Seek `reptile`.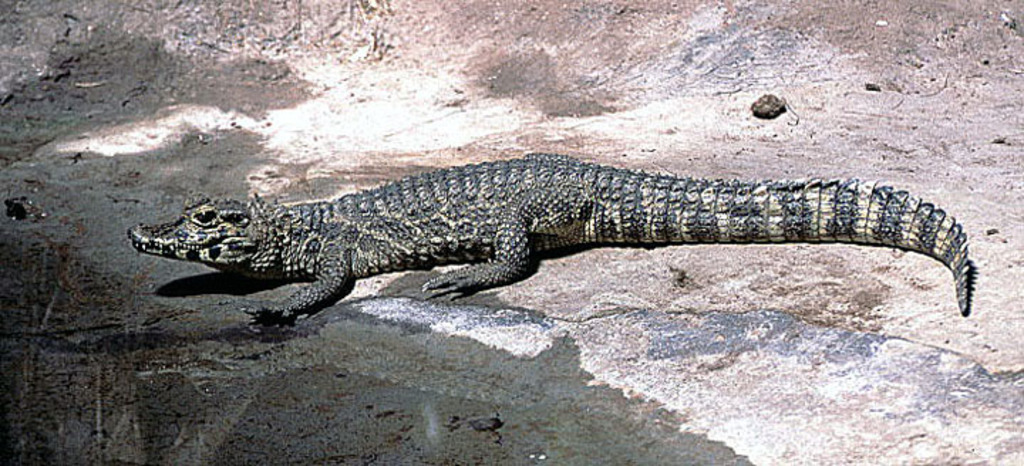
box(128, 149, 977, 317).
